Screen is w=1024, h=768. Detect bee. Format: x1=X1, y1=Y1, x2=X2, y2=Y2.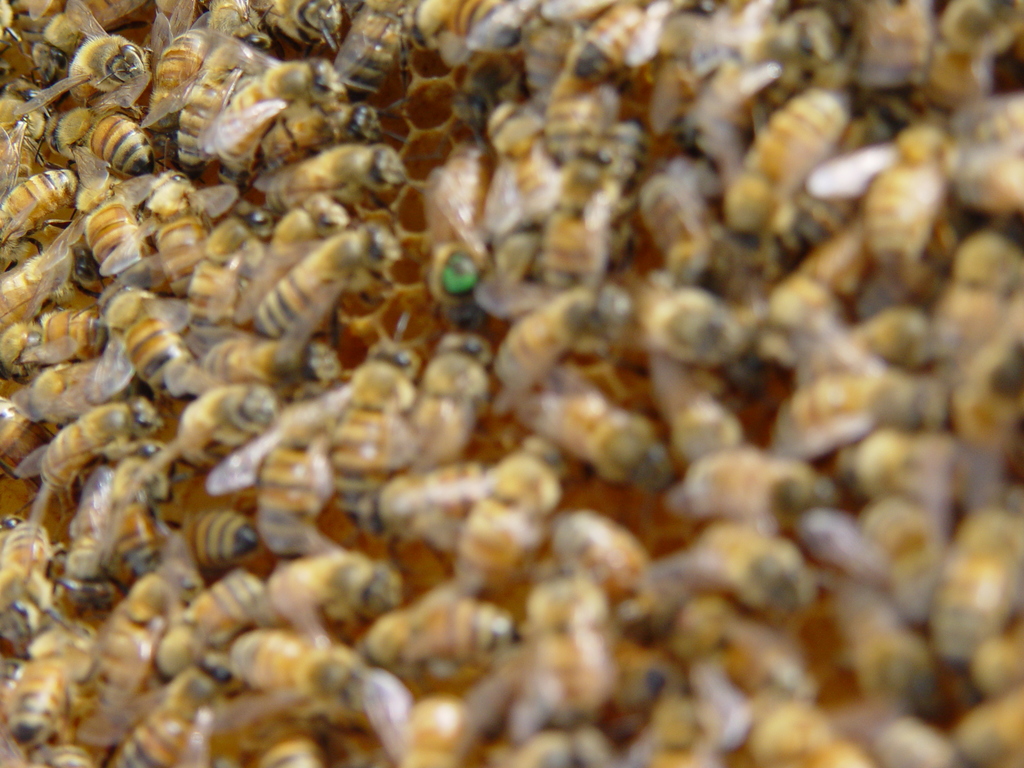
x1=0, y1=611, x2=115, y2=749.
